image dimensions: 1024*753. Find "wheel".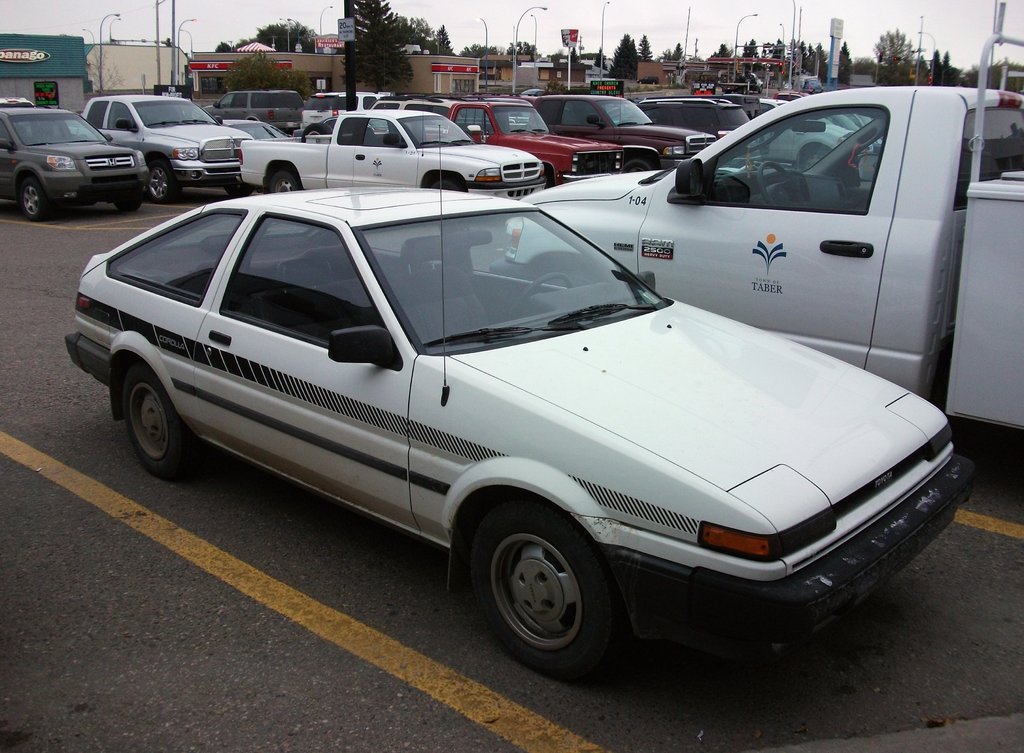
[x1=111, y1=192, x2=143, y2=217].
